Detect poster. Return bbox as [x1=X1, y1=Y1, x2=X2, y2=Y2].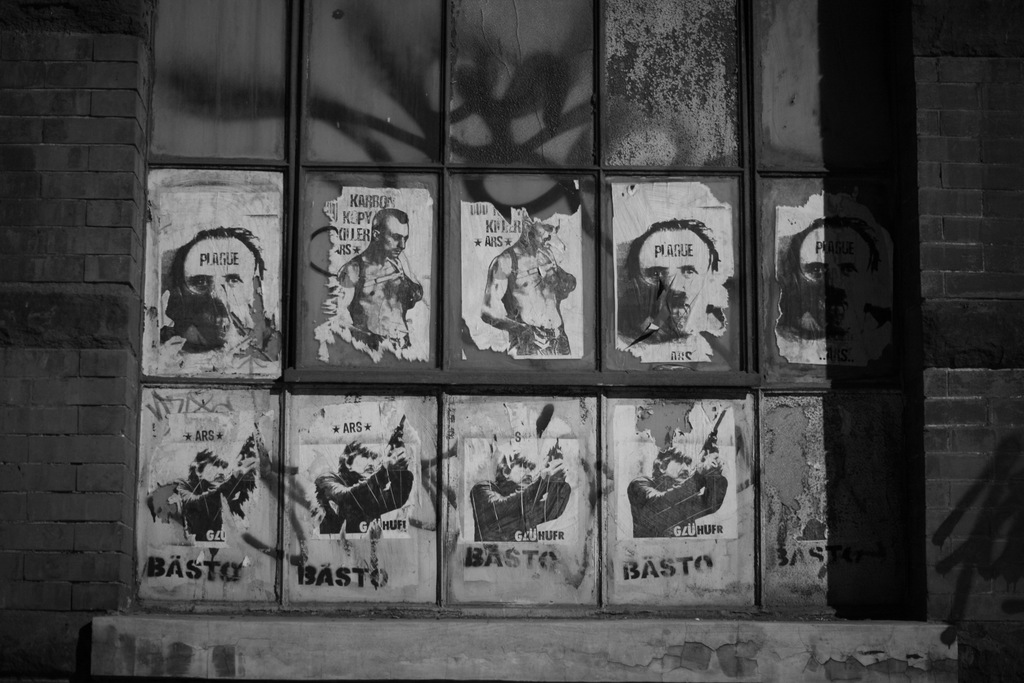
[x1=145, y1=409, x2=275, y2=548].
